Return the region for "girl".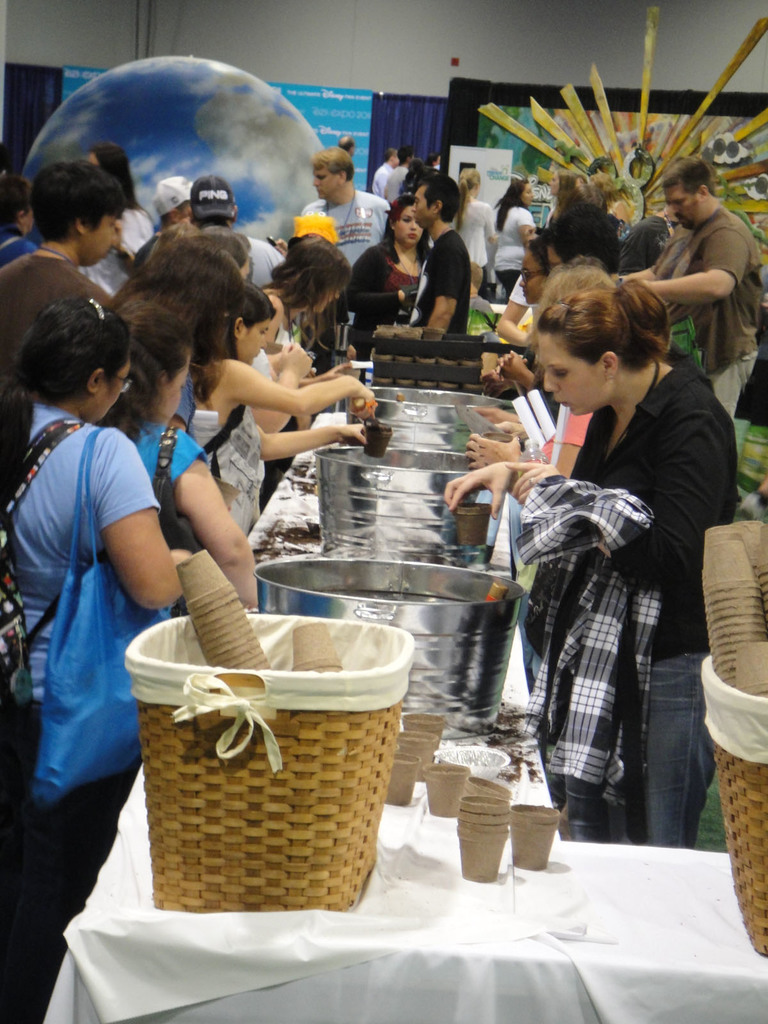
x1=260 y1=228 x2=346 y2=351.
